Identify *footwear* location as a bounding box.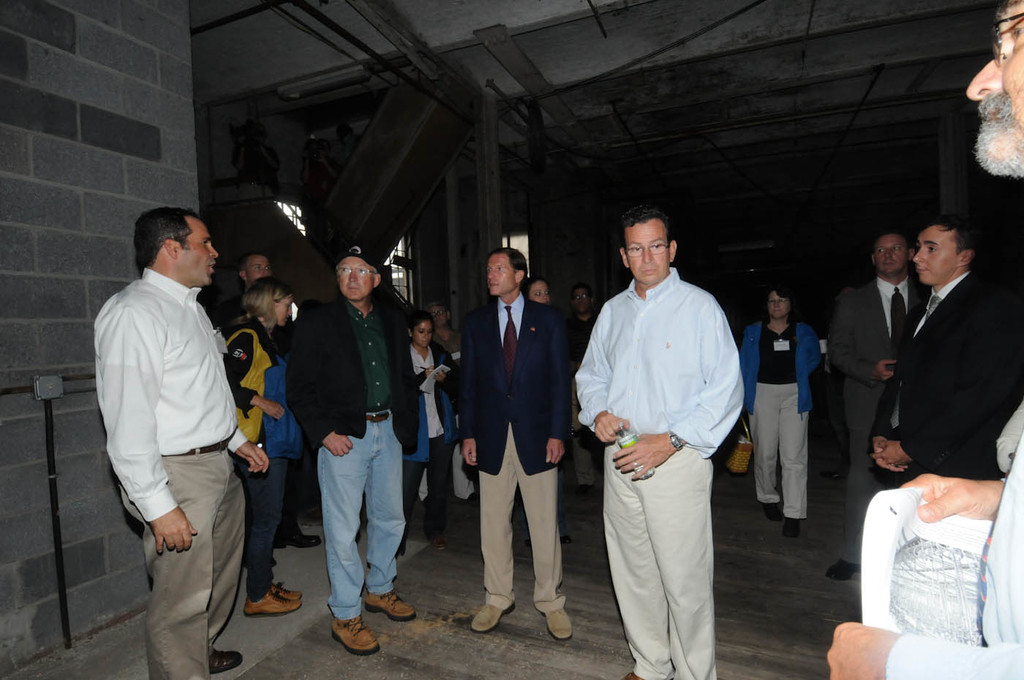
bbox(209, 646, 241, 673).
